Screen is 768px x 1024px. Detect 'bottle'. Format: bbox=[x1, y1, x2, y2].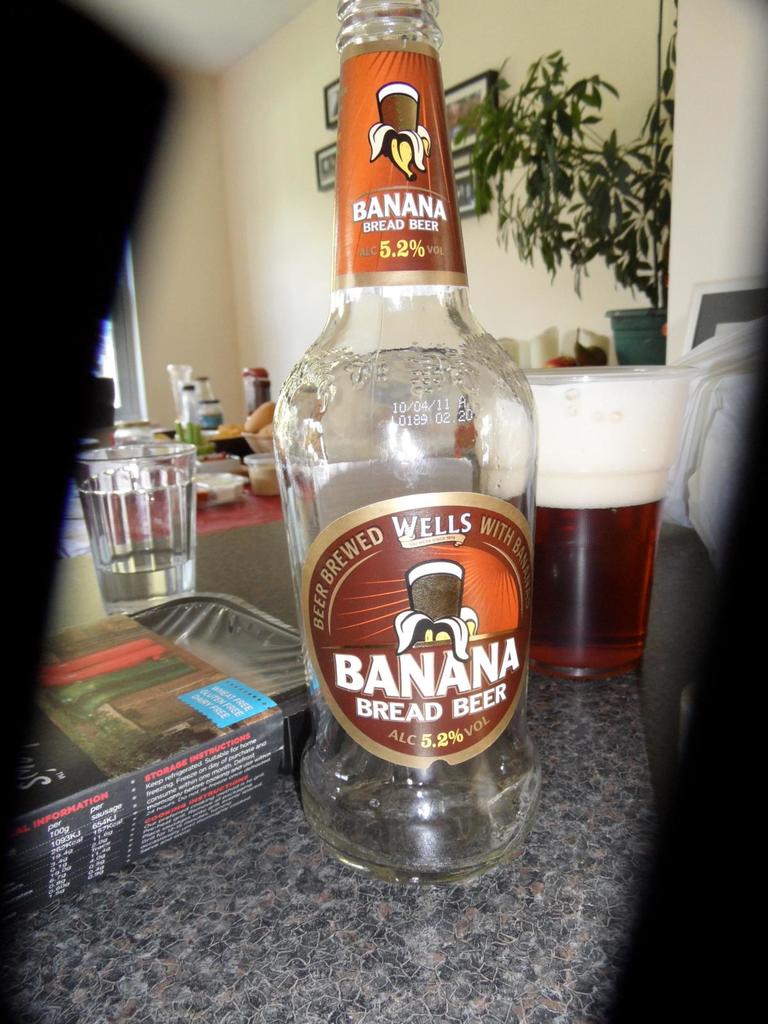
bbox=[263, 0, 550, 895].
